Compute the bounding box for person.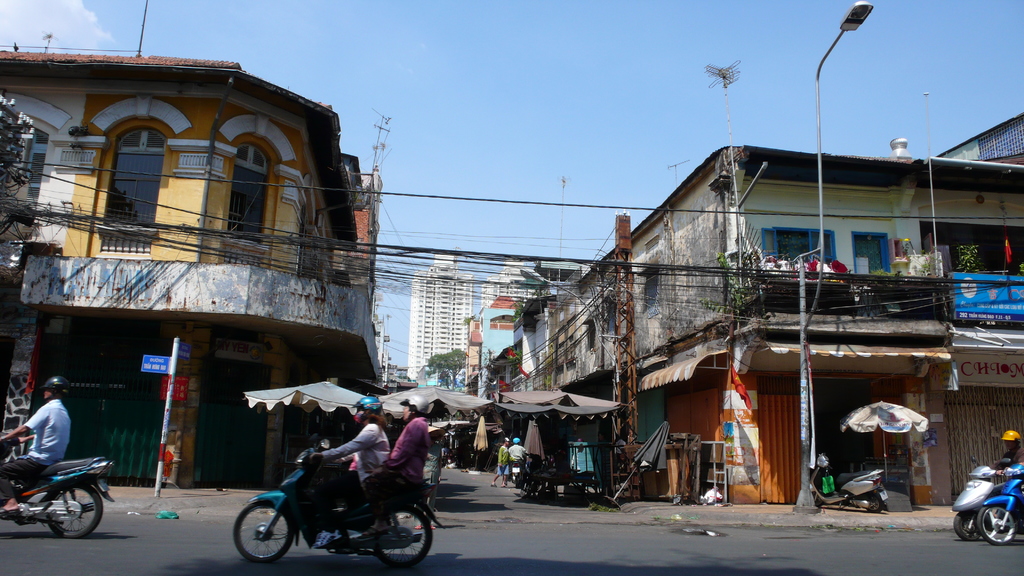
bbox(16, 374, 73, 503).
